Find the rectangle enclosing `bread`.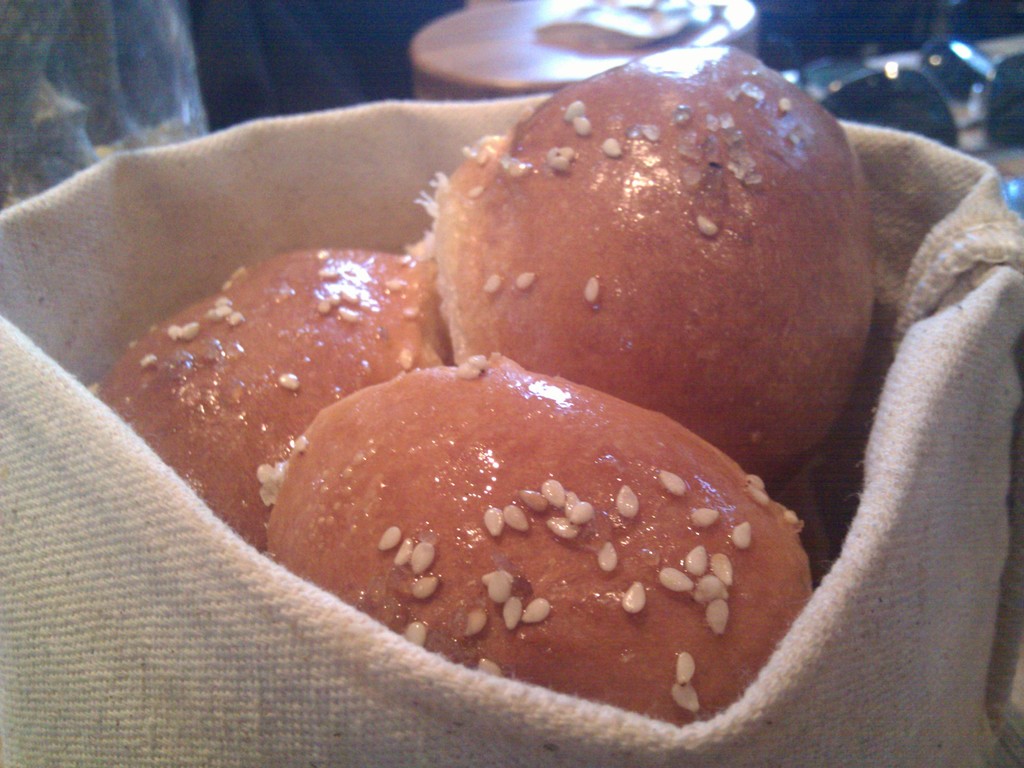
429:64:905:428.
